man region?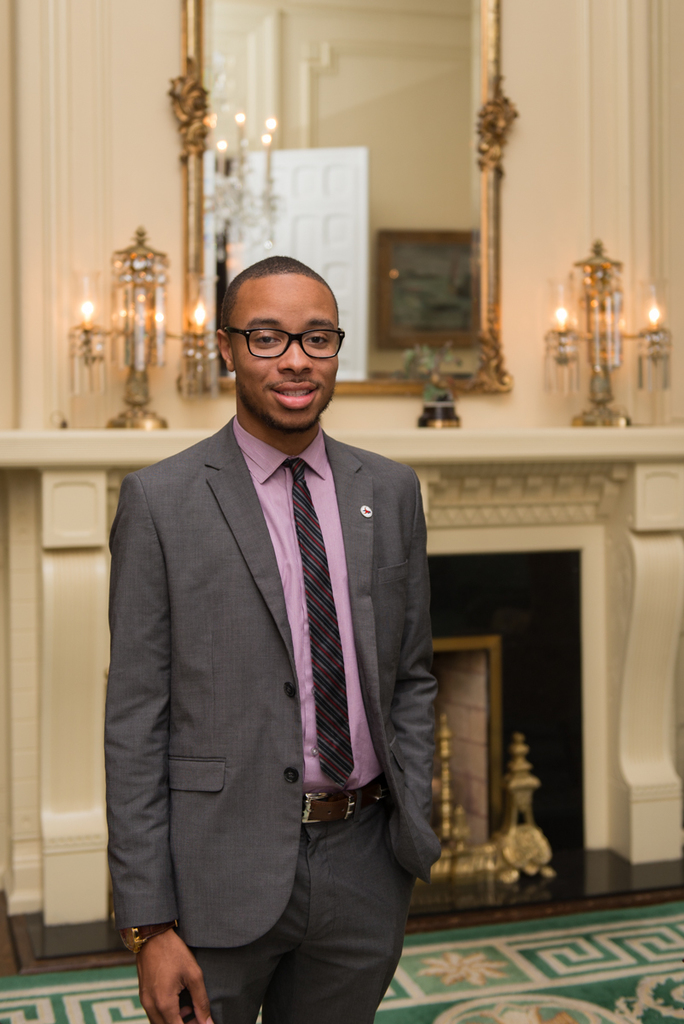
(left=100, top=237, right=440, bottom=1016)
